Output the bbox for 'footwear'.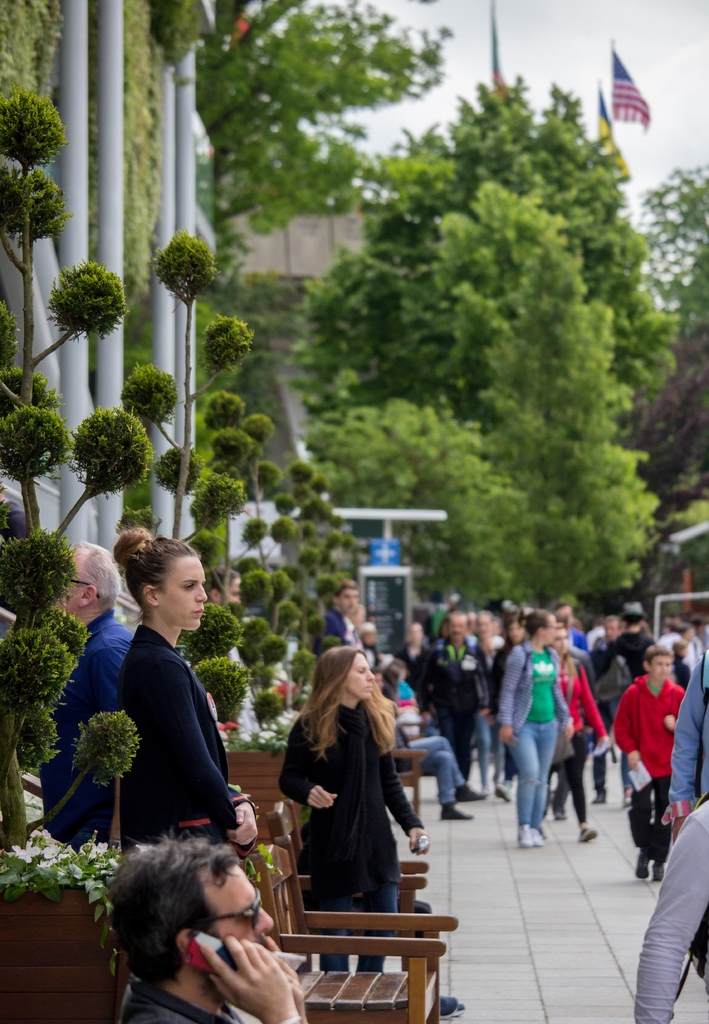
l=619, t=794, r=633, b=808.
